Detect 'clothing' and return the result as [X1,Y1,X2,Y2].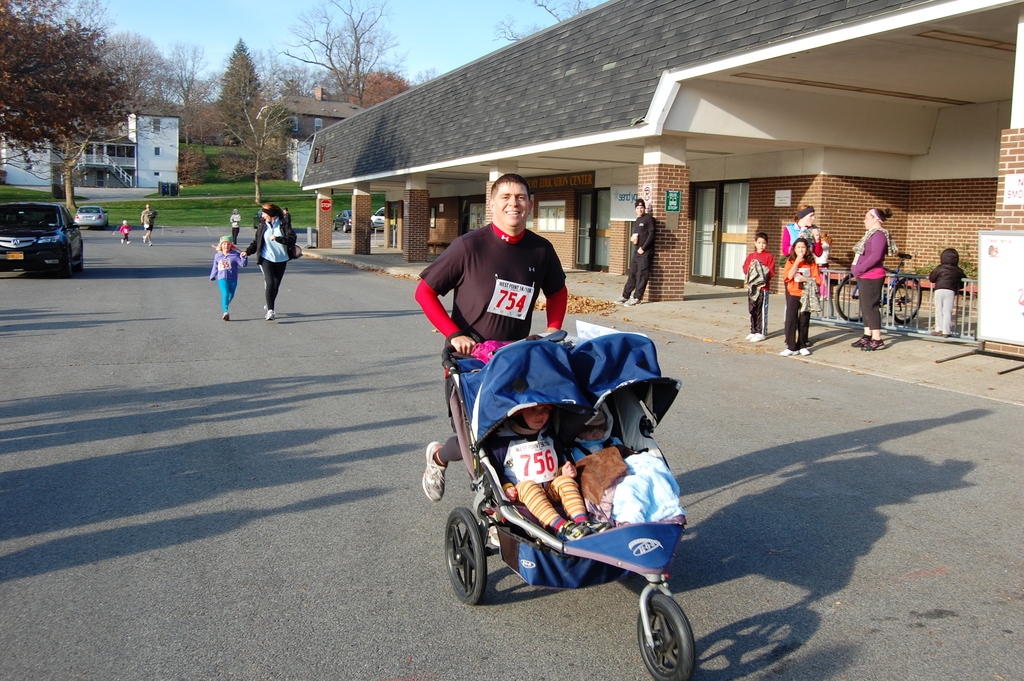
[927,259,967,335].
